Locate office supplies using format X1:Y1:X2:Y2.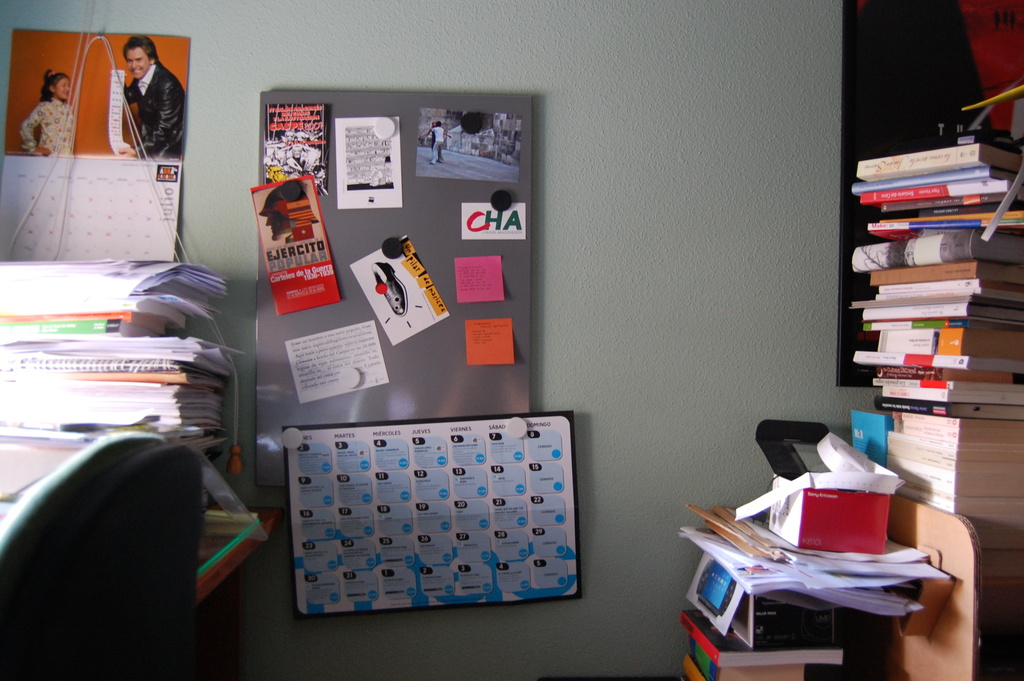
489:188:514:213.
